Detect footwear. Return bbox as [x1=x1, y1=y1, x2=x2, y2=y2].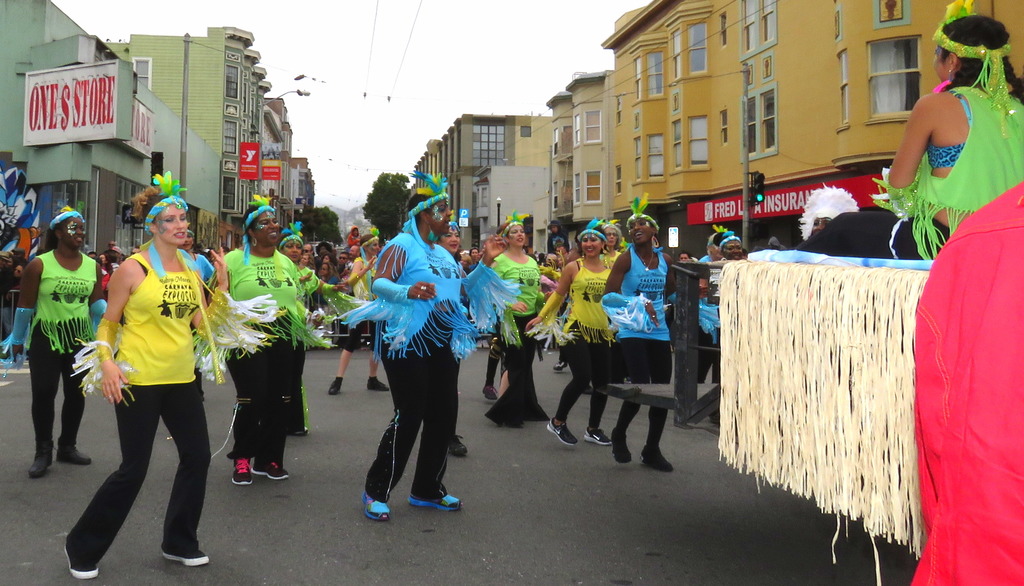
[x1=256, y1=452, x2=285, y2=480].
